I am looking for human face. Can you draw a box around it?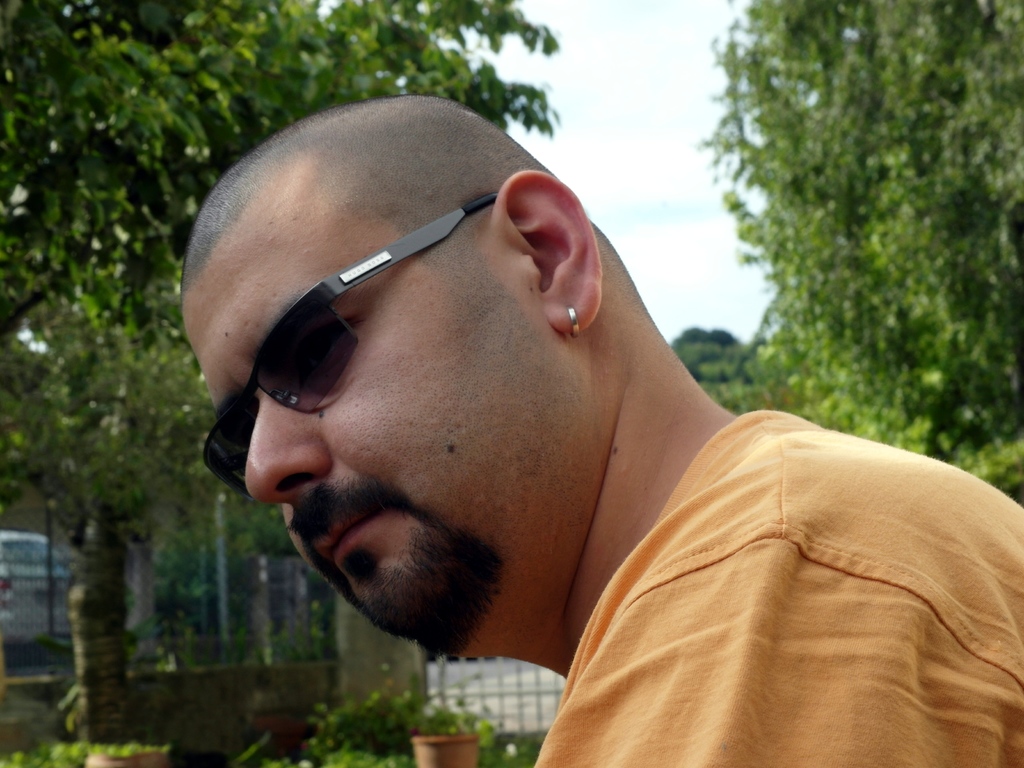
Sure, the bounding box is [173, 178, 529, 644].
